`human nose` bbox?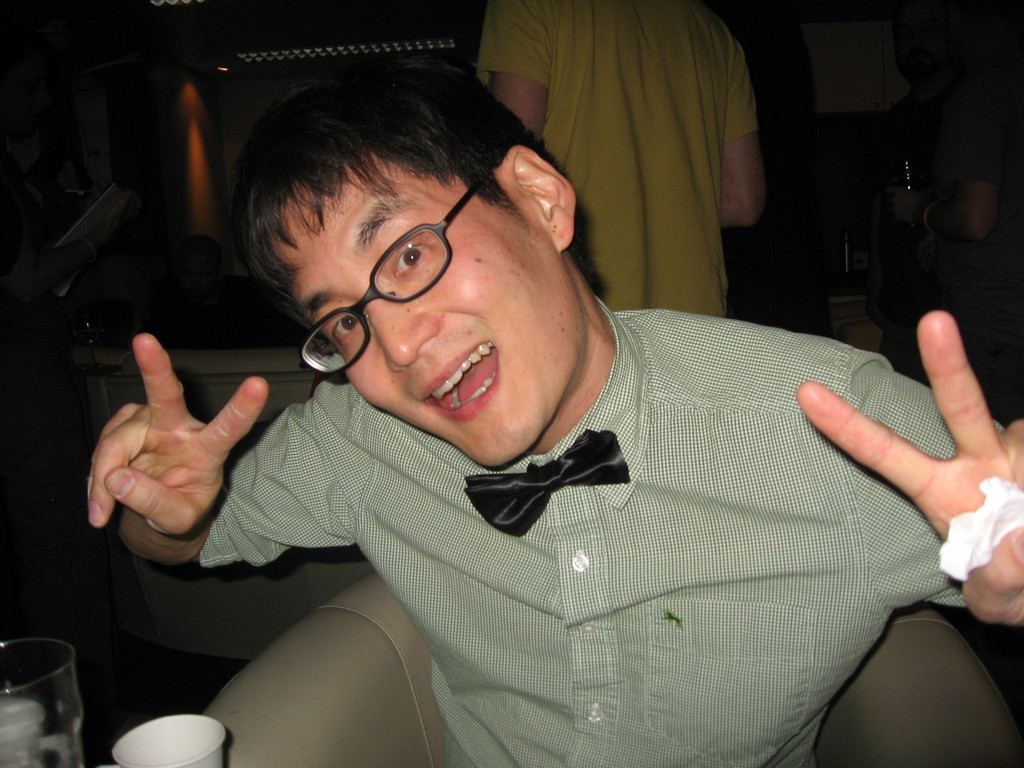
region(371, 305, 441, 373)
